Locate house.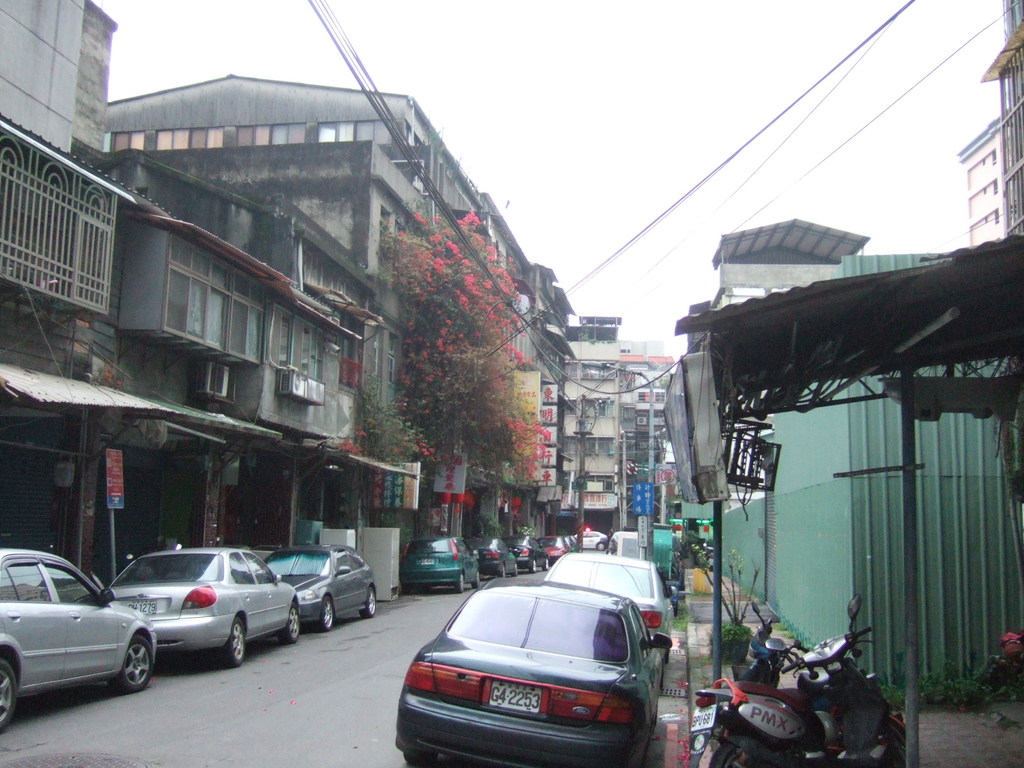
Bounding box: crop(0, 0, 378, 593).
